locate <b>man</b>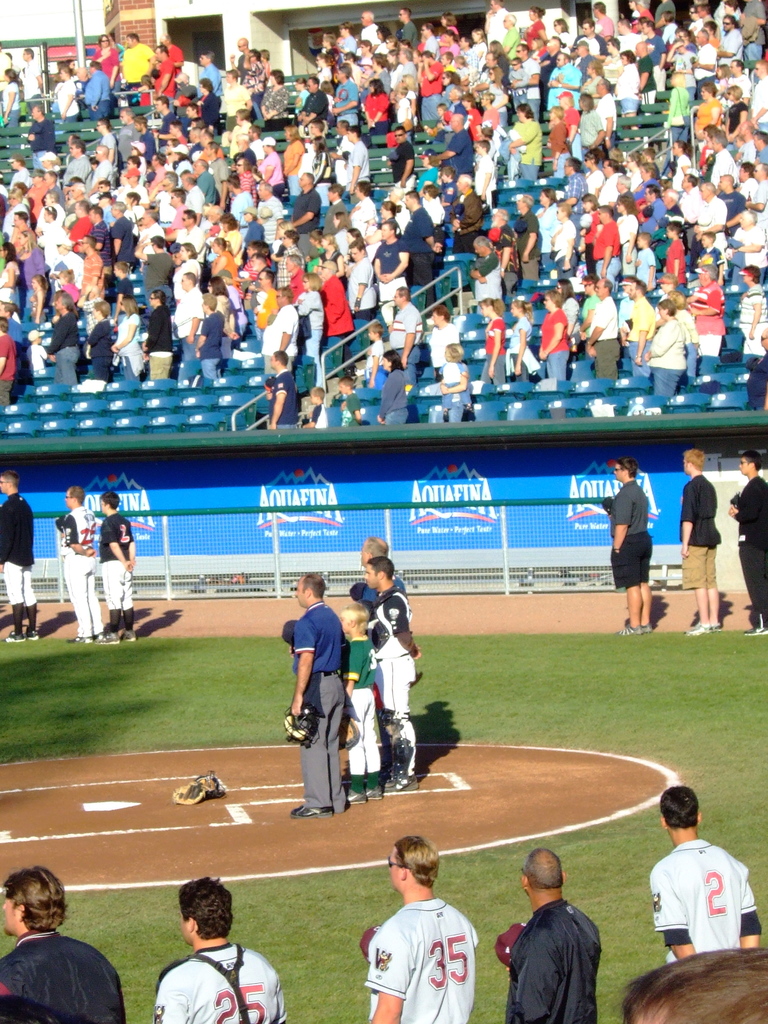
left=227, top=36, right=249, bottom=82
